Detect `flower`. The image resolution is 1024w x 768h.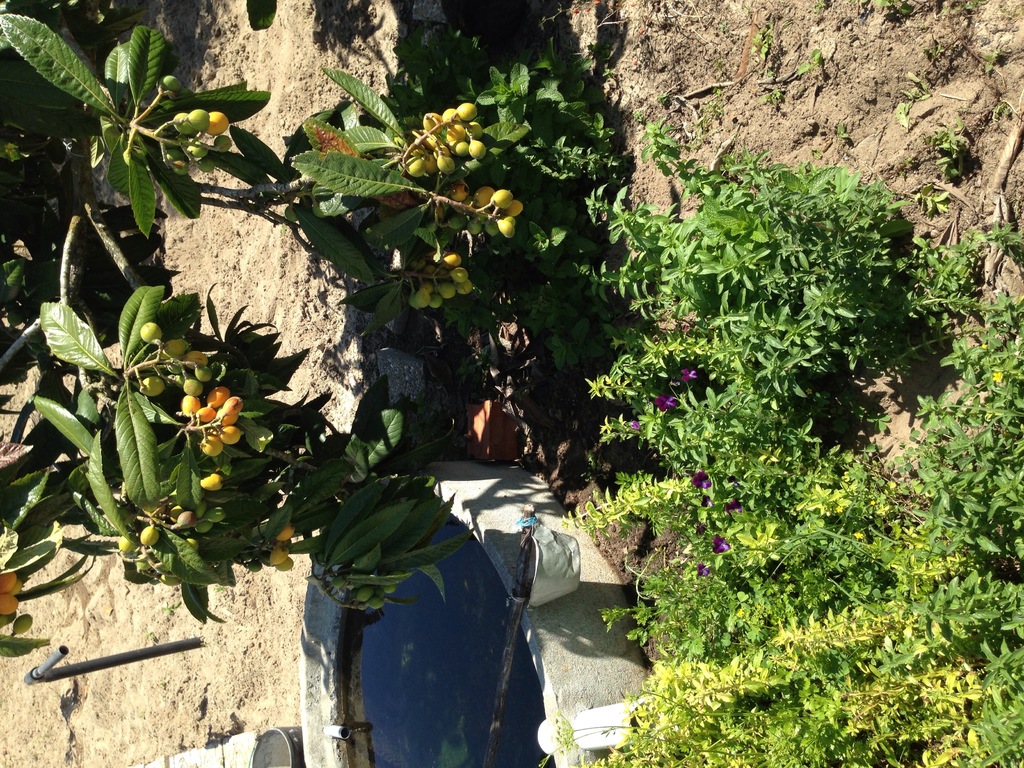
[711,532,732,556].
